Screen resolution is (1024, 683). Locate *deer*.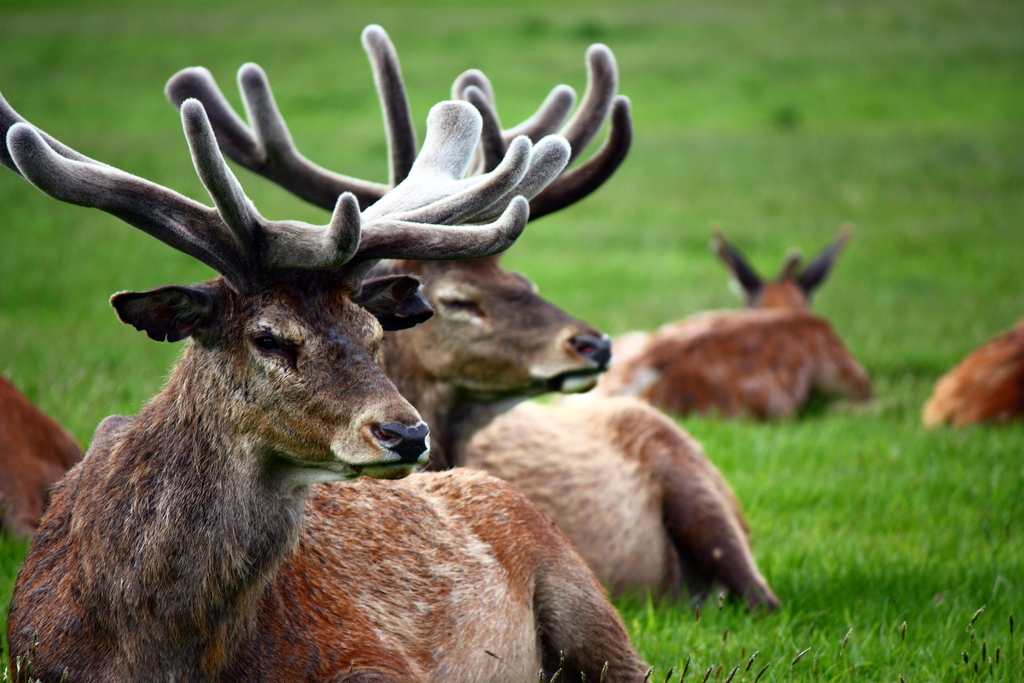
920, 323, 1023, 429.
